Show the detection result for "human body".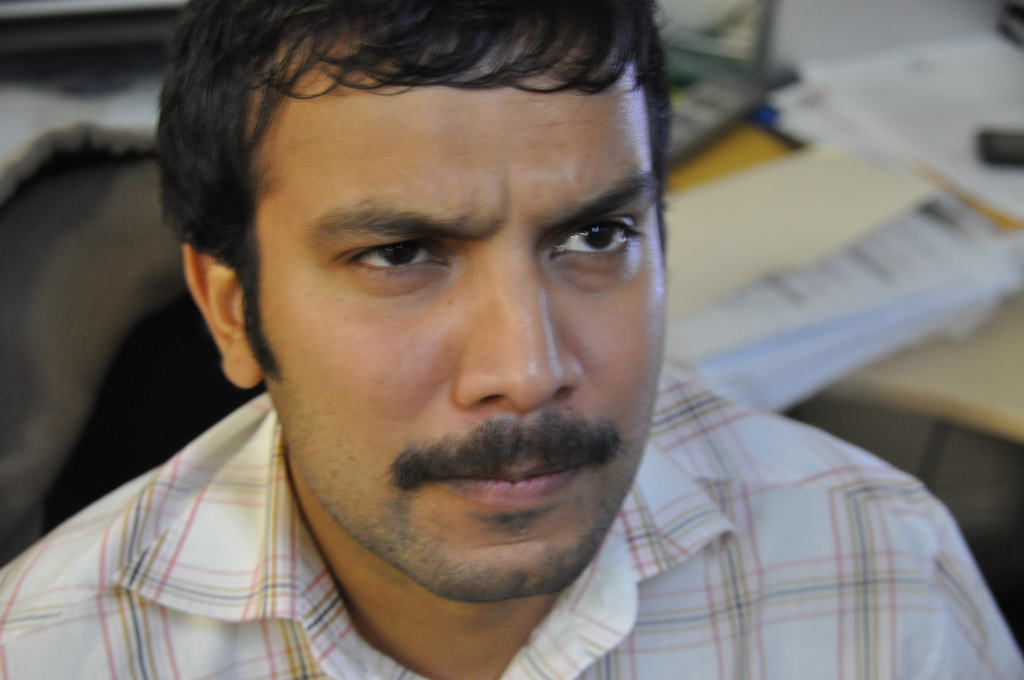
(43, 64, 839, 663).
